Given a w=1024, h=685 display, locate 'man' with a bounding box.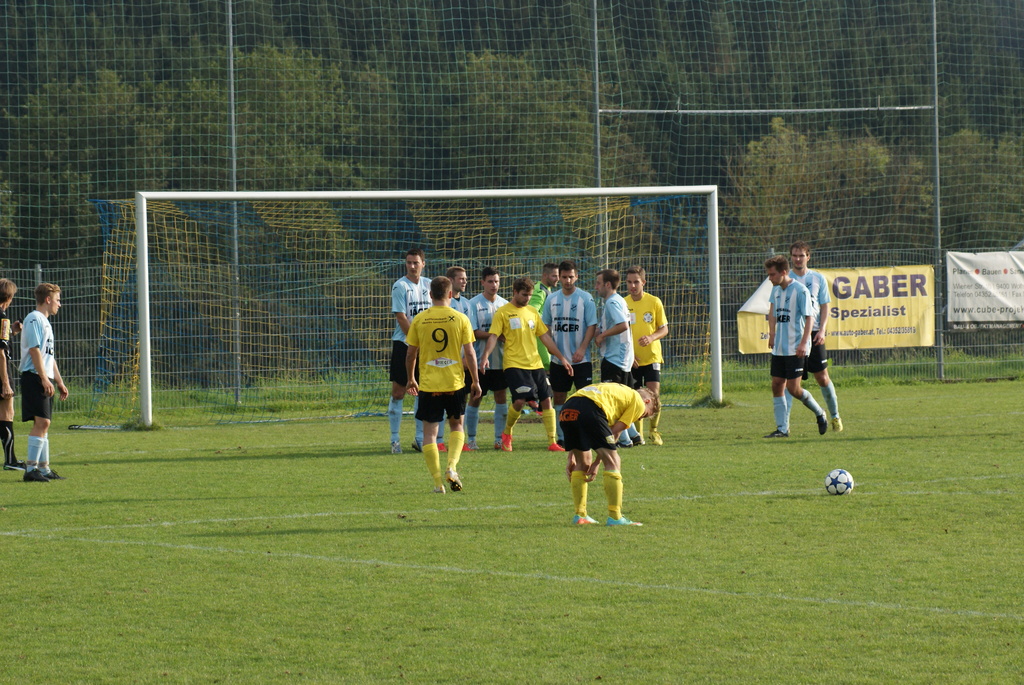
Located: [765, 261, 829, 441].
